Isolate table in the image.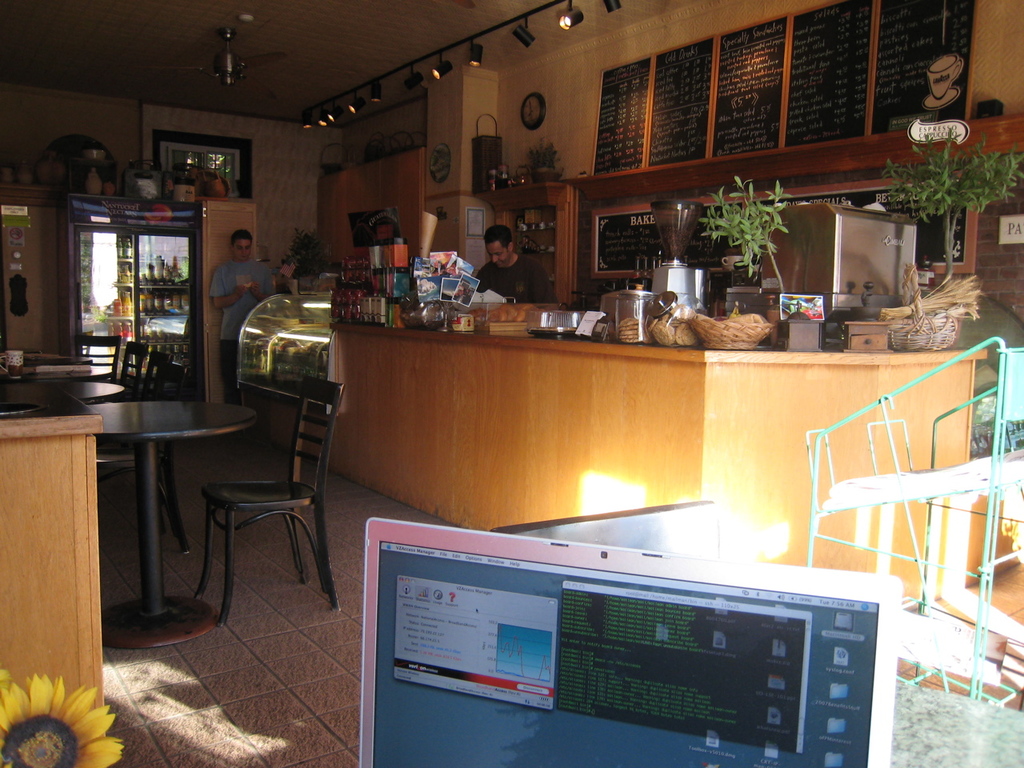
Isolated region: 98/394/266/646.
